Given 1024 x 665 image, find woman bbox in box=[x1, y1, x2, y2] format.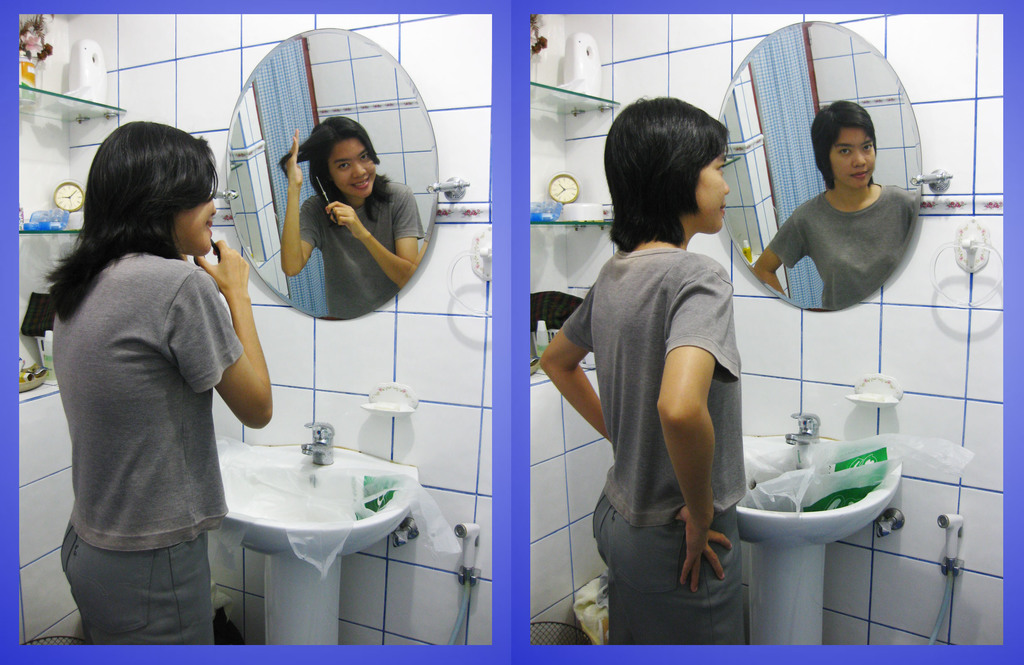
box=[540, 99, 748, 642].
